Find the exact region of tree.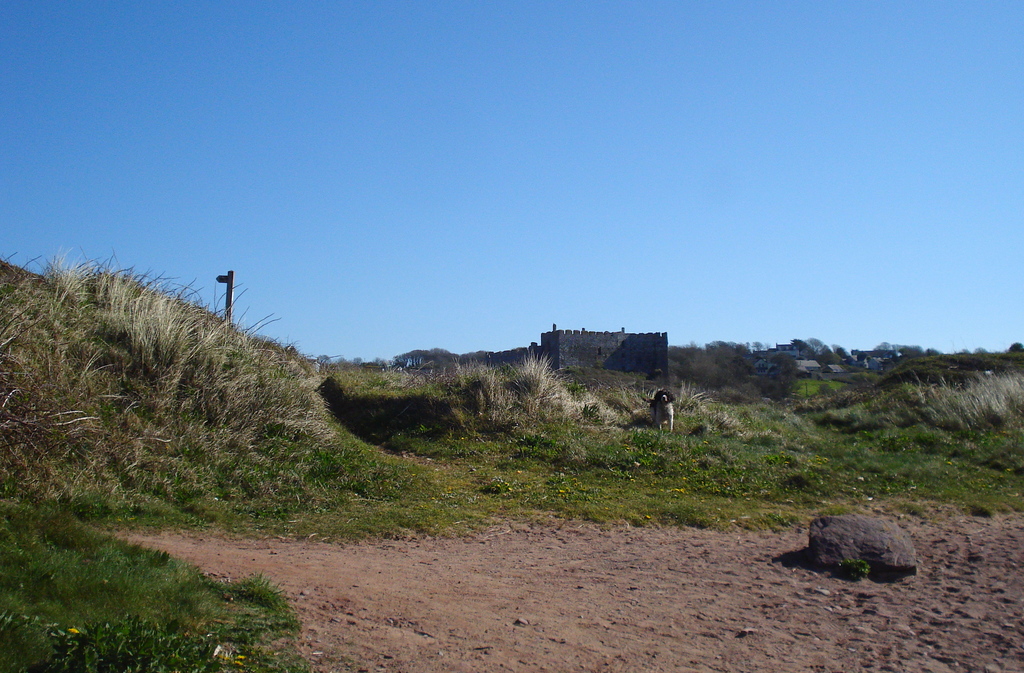
Exact region: <box>685,345,759,391</box>.
